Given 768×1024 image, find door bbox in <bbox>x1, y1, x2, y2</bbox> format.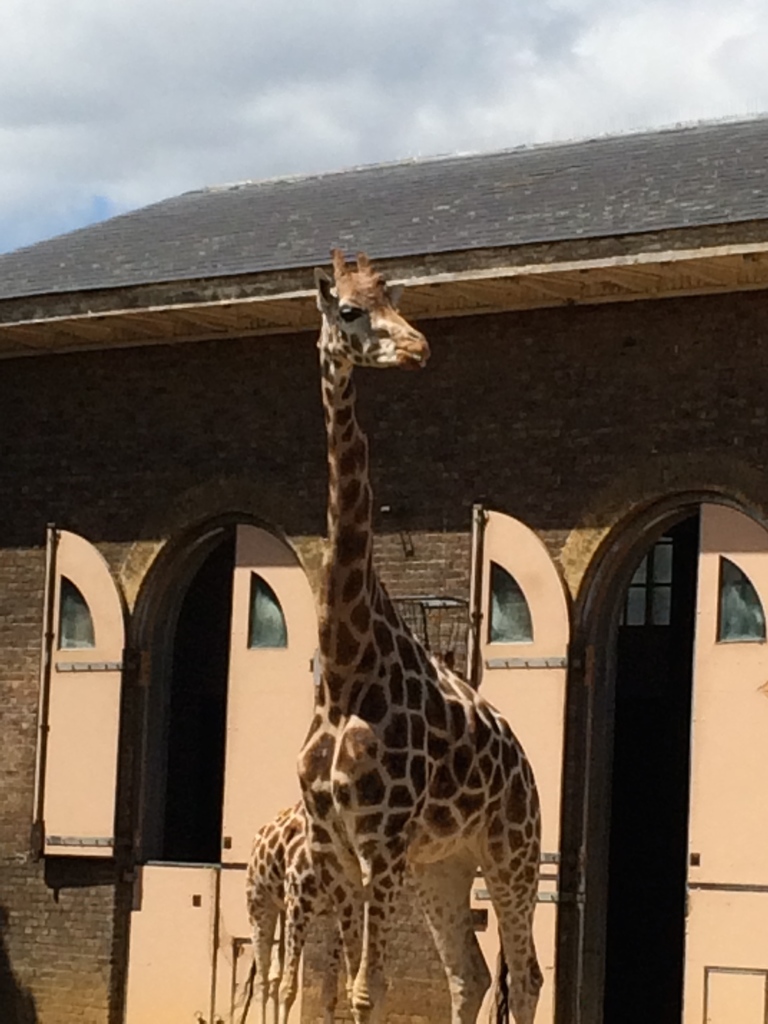
<bbox>26, 524, 324, 1023</bbox>.
